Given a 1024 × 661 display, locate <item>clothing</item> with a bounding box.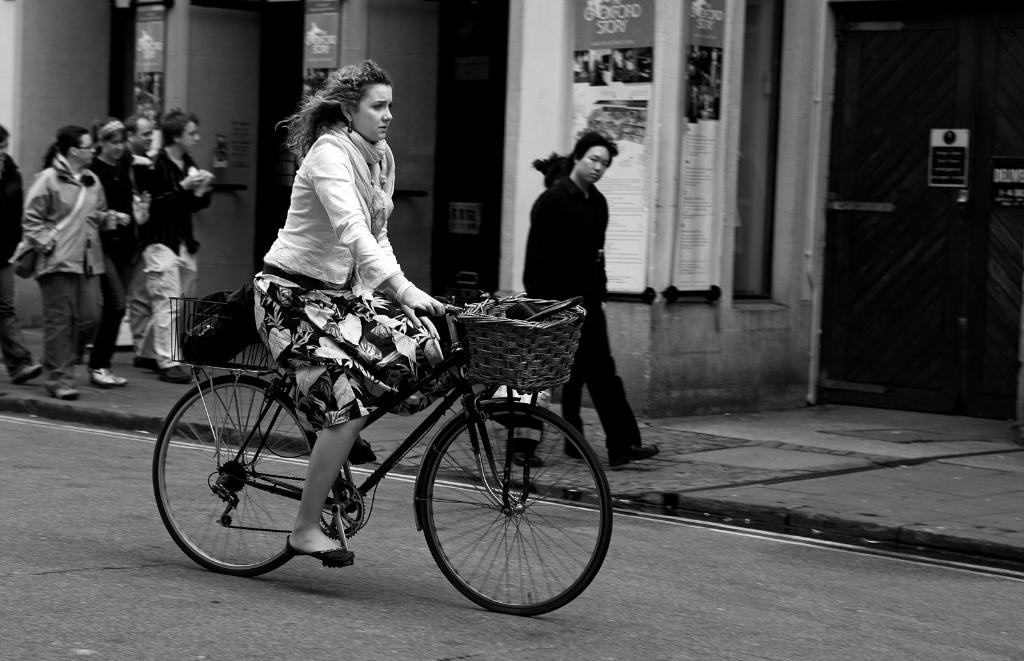
Located: left=120, top=136, right=154, bottom=363.
